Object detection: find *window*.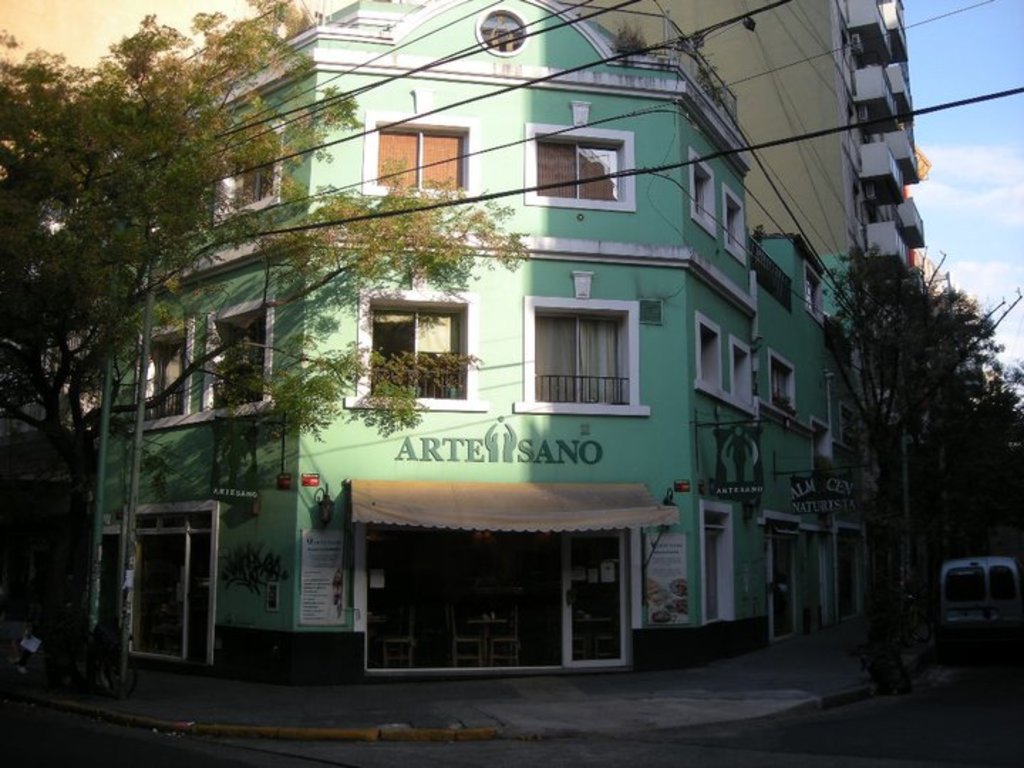
locate(693, 310, 725, 401).
